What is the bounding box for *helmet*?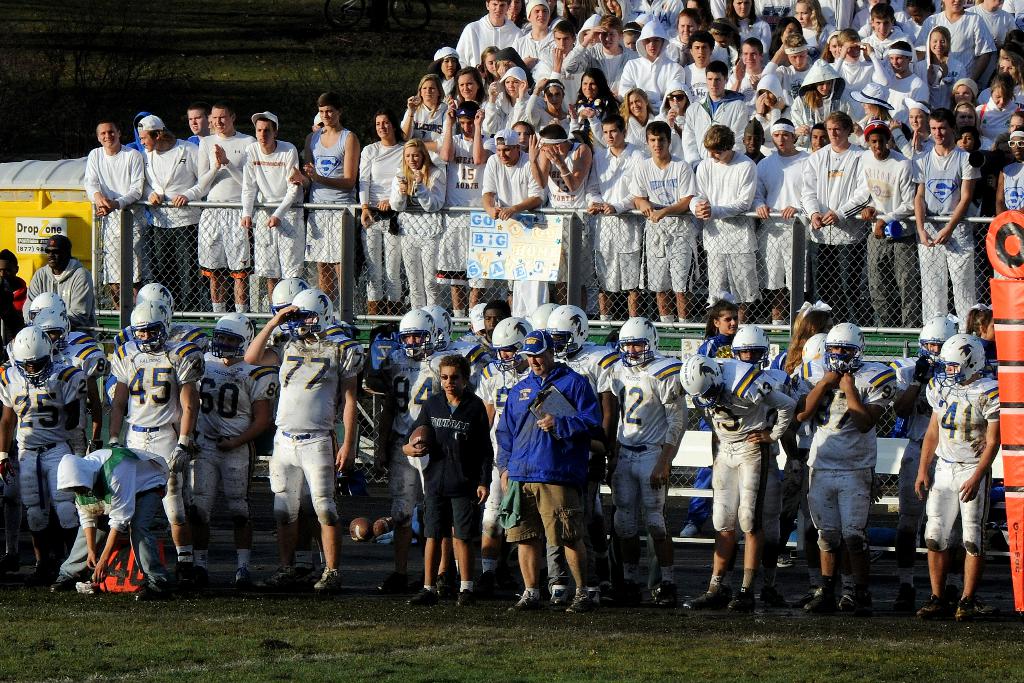
region(614, 314, 662, 368).
